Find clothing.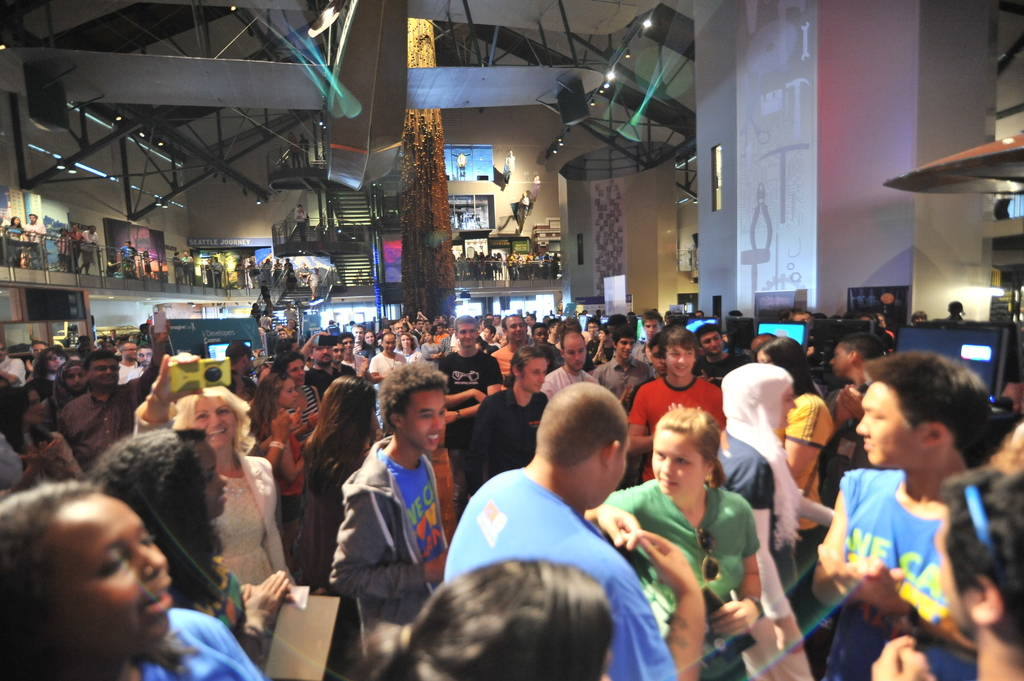
left=337, top=363, right=362, bottom=377.
